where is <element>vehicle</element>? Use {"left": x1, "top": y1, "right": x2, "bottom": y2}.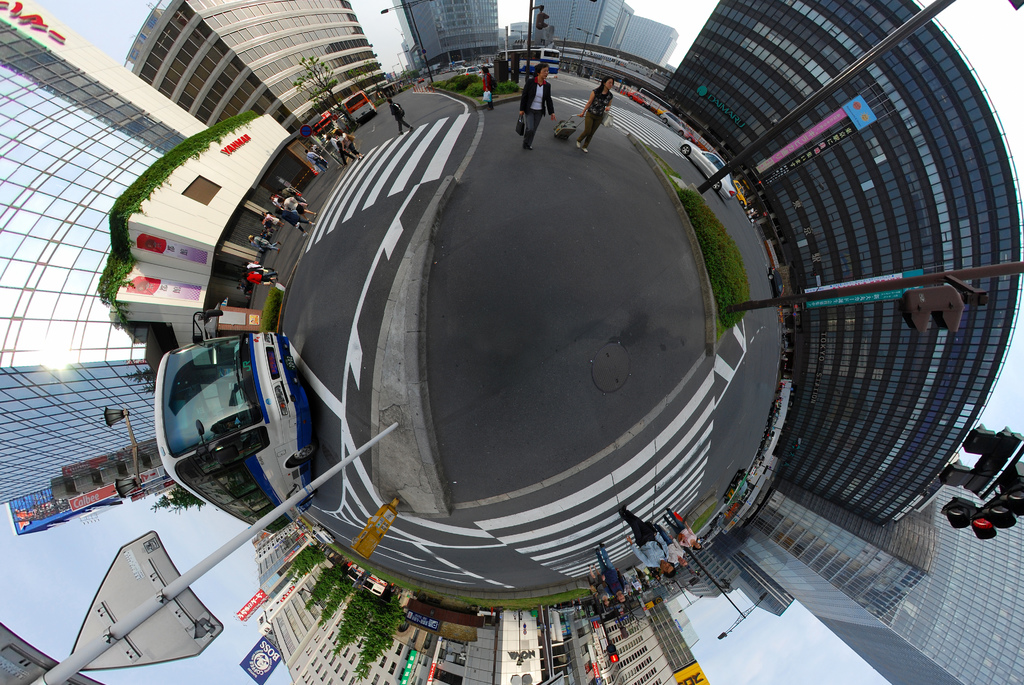
{"left": 307, "top": 524, "right": 336, "bottom": 544}.
